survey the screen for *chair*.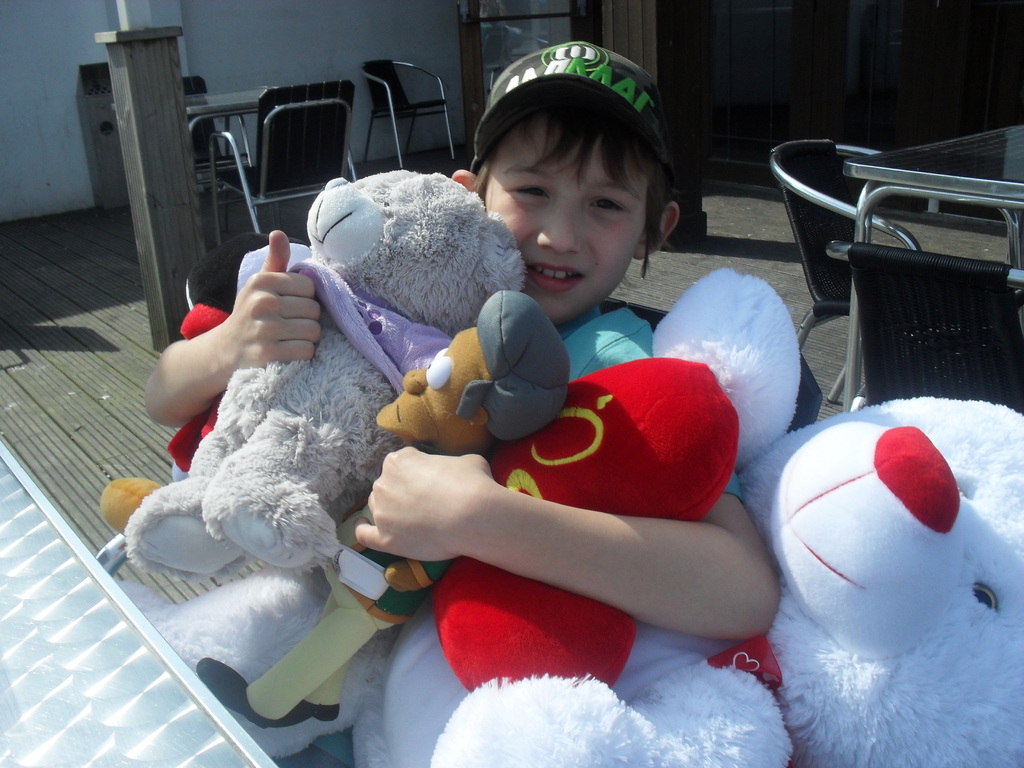
Survey found: <region>180, 71, 257, 190</region>.
